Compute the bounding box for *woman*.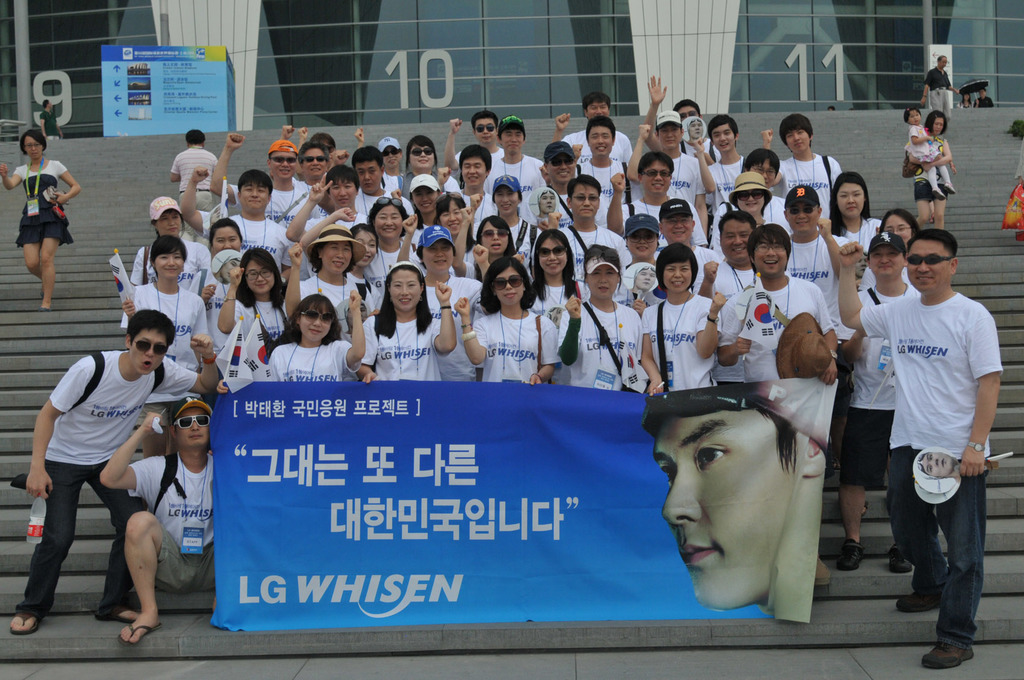
bbox=[220, 249, 294, 376].
